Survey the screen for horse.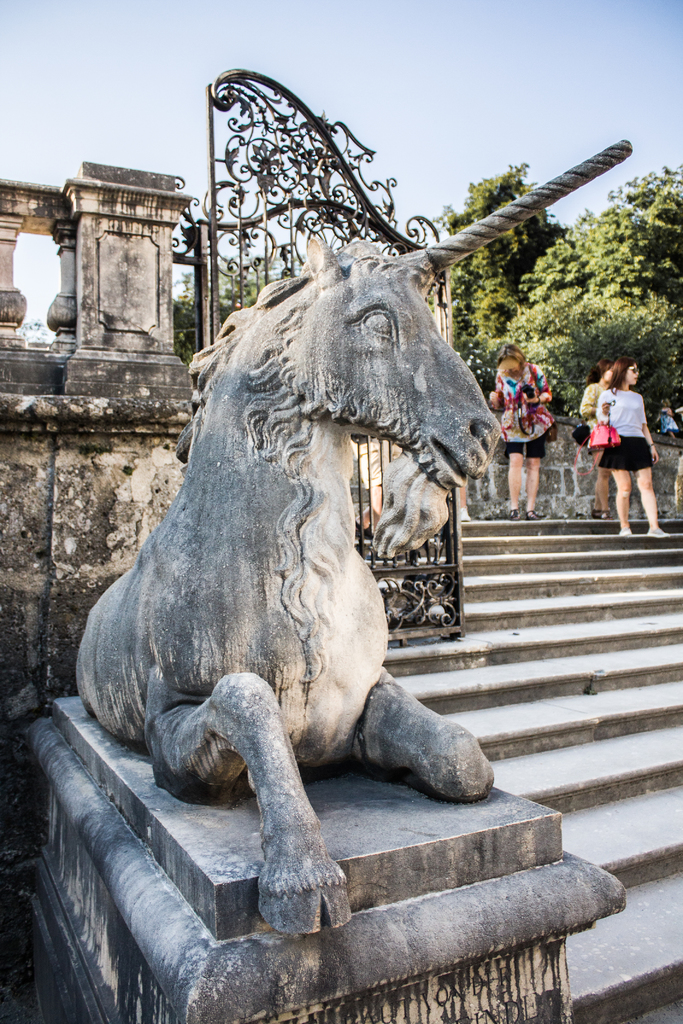
Survey found: region(68, 237, 500, 937).
